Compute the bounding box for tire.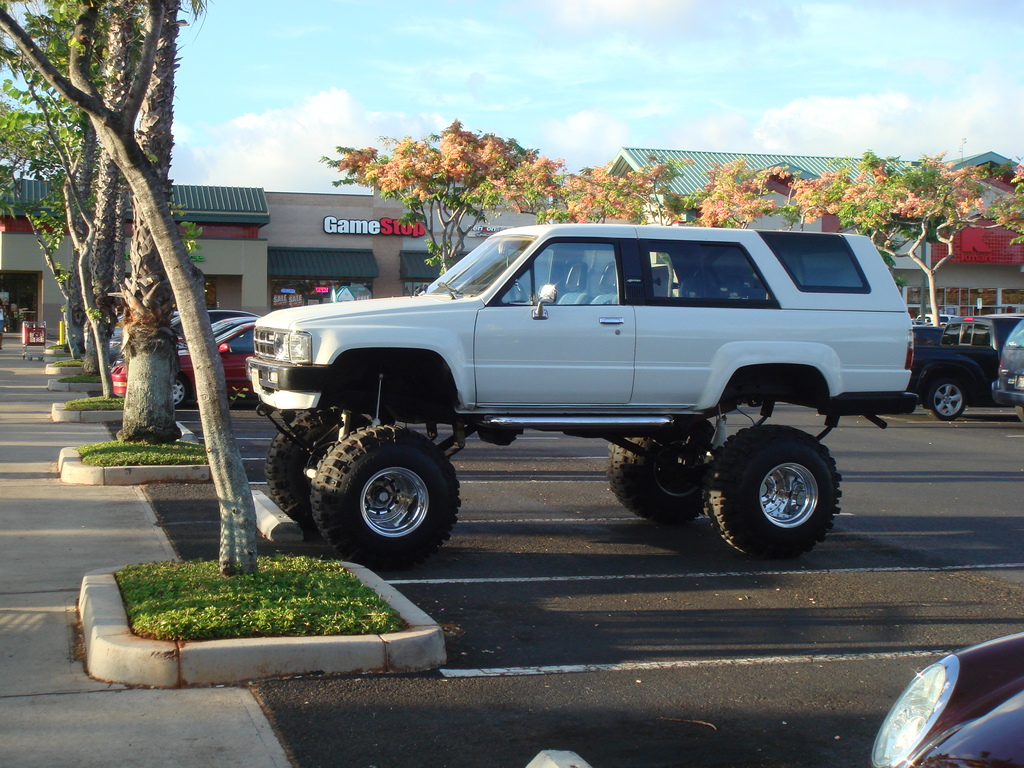
x1=927 y1=380 x2=966 y2=420.
